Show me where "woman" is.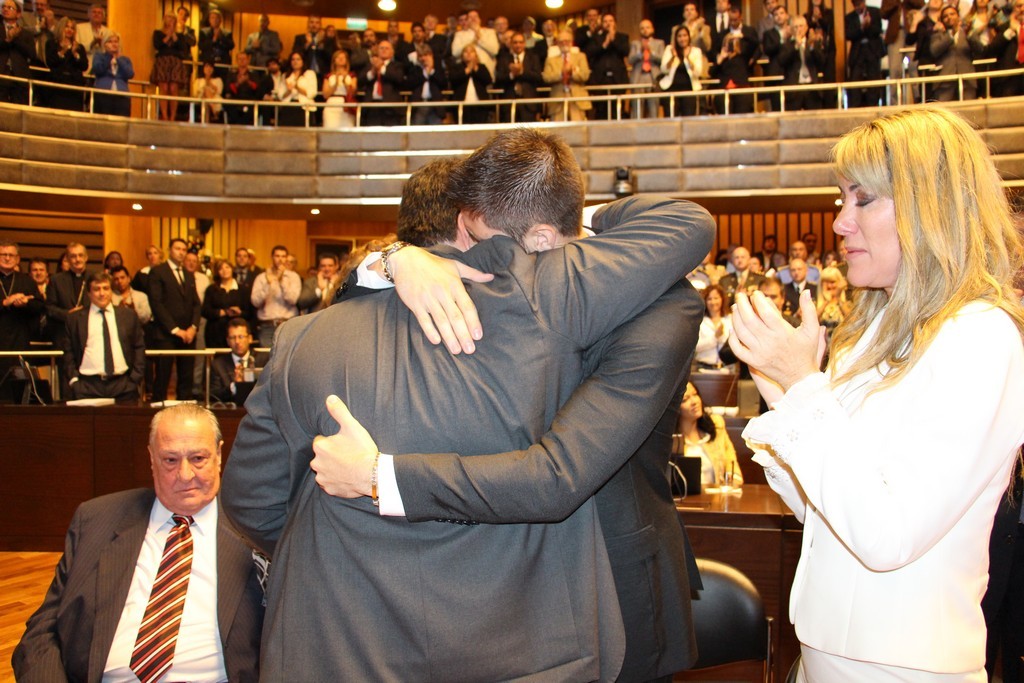
"woman" is at (x1=676, y1=380, x2=744, y2=490).
